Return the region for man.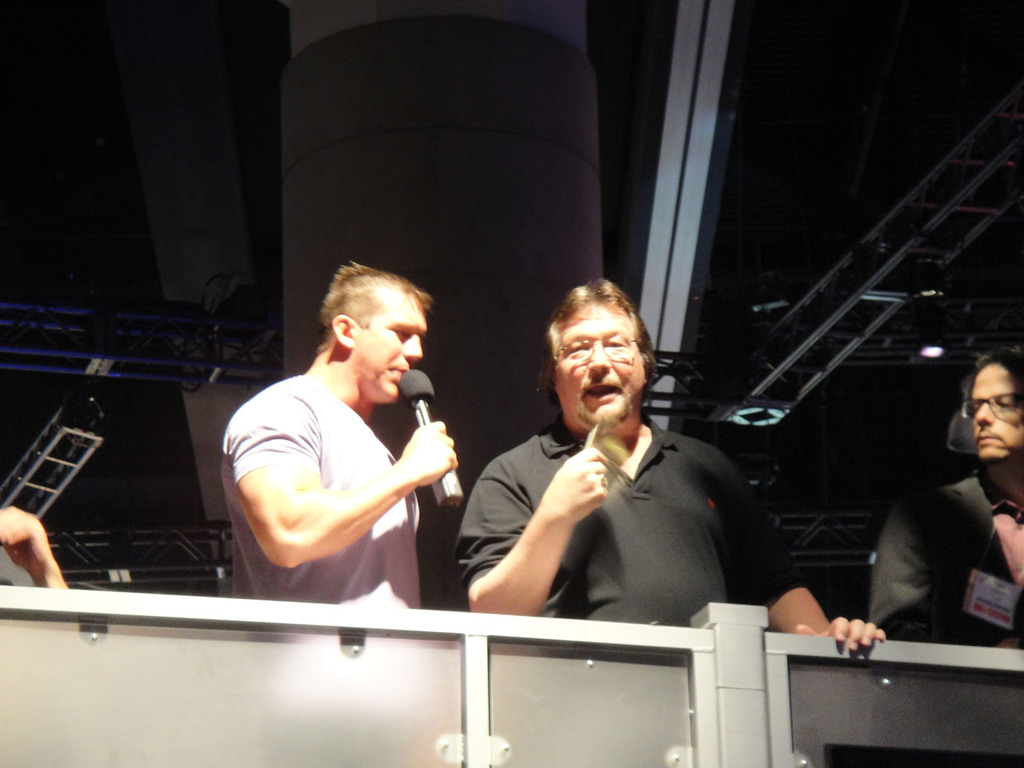
rect(869, 347, 1023, 653).
